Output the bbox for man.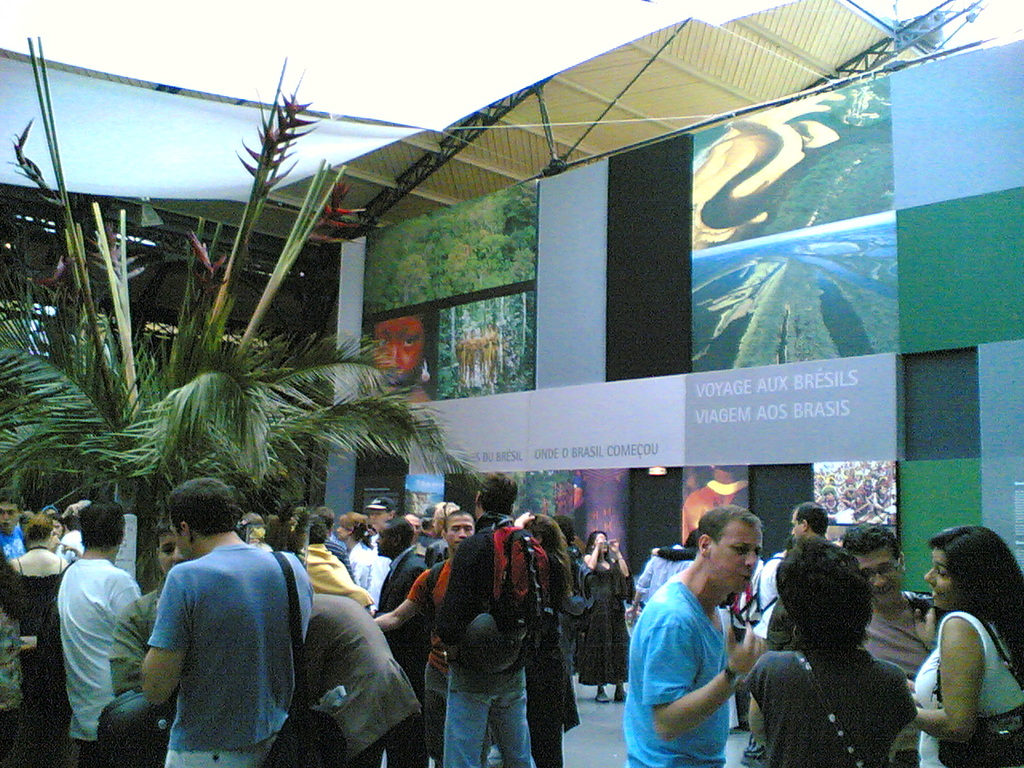
[x1=790, y1=498, x2=830, y2=542].
